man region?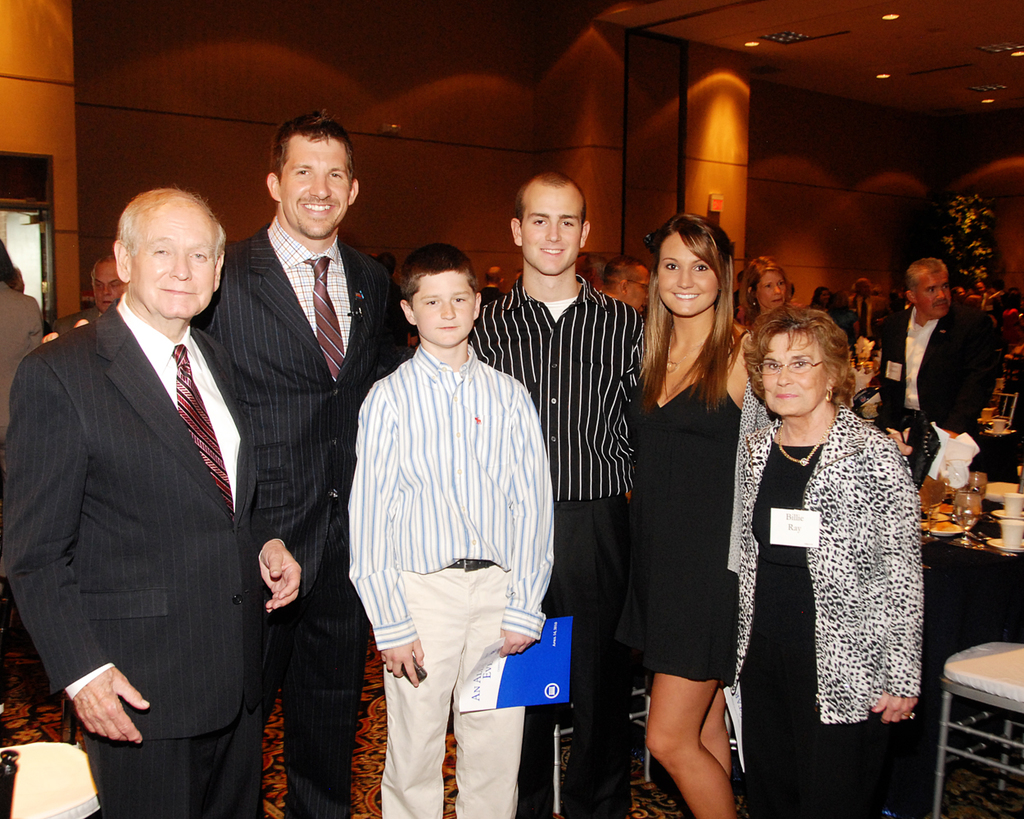
39 111 401 818
